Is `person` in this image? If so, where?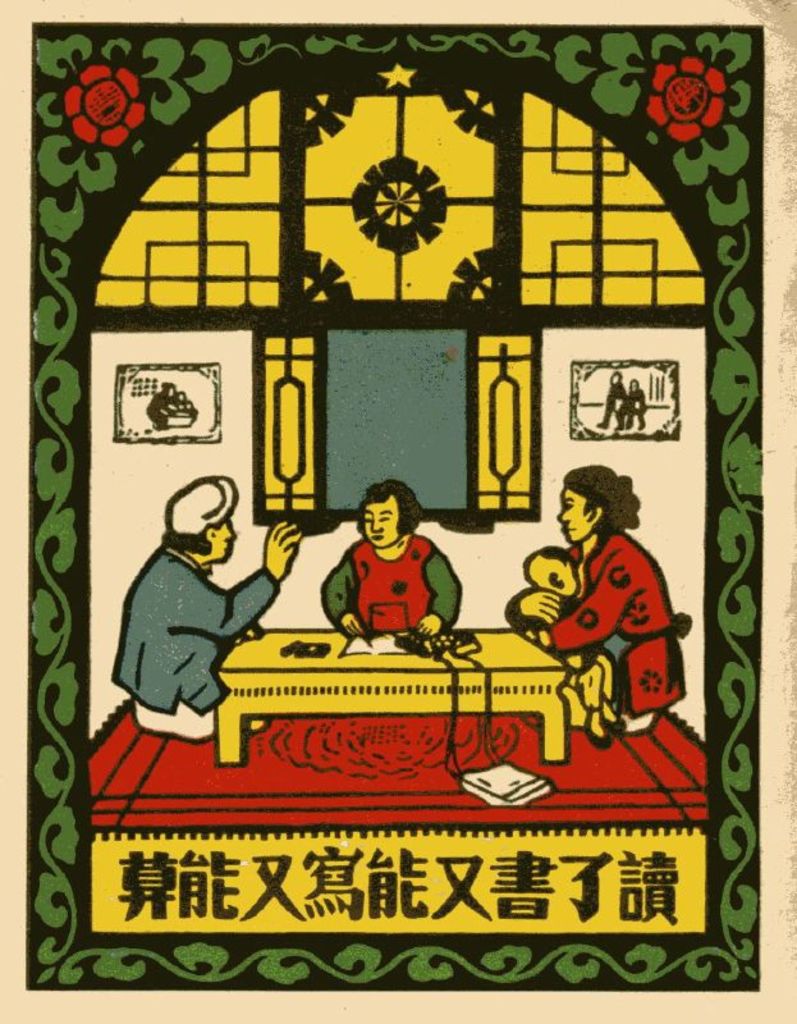
Yes, at [104, 471, 303, 740].
